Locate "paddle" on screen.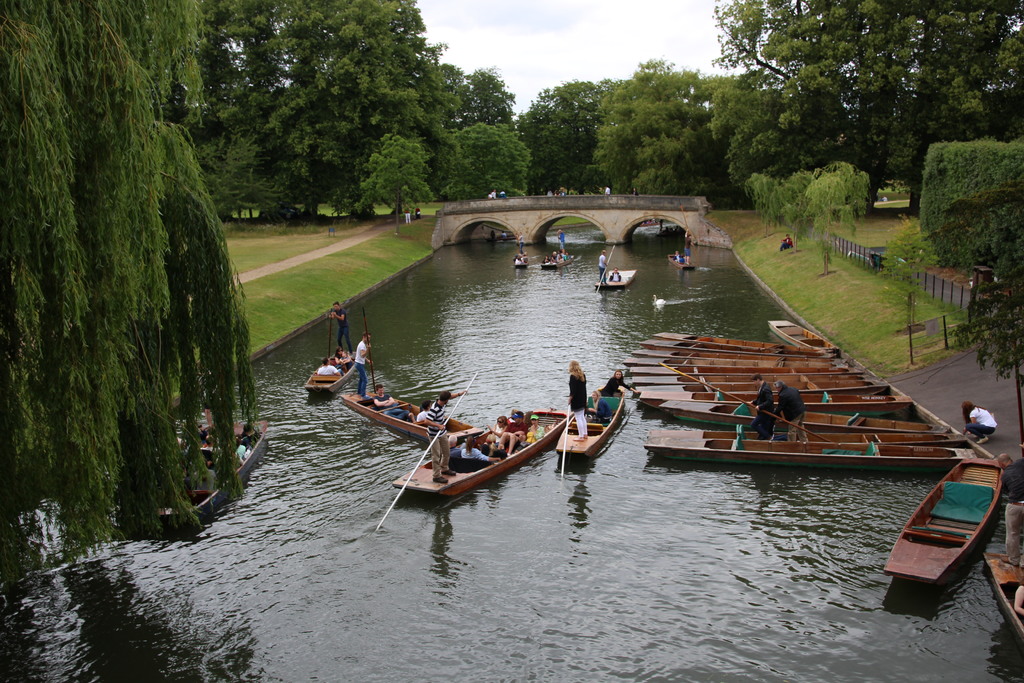
On screen at [x1=594, y1=245, x2=614, y2=297].
